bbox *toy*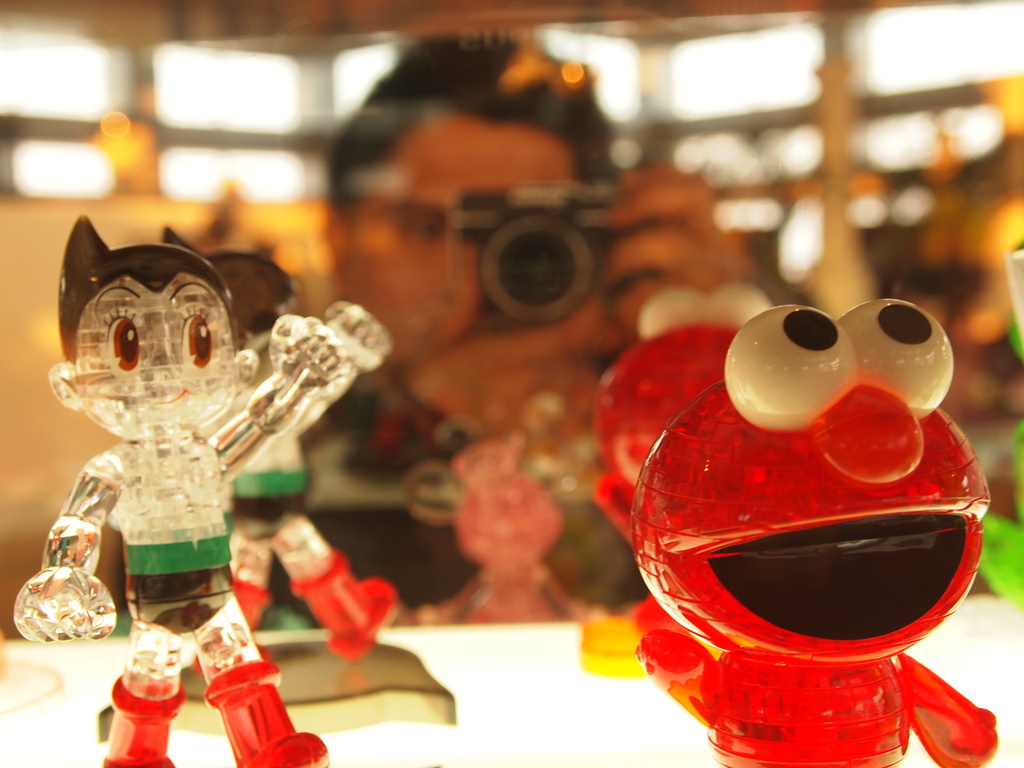
{"left": 592, "top": 294, "right": 994, "bottom": 766}
